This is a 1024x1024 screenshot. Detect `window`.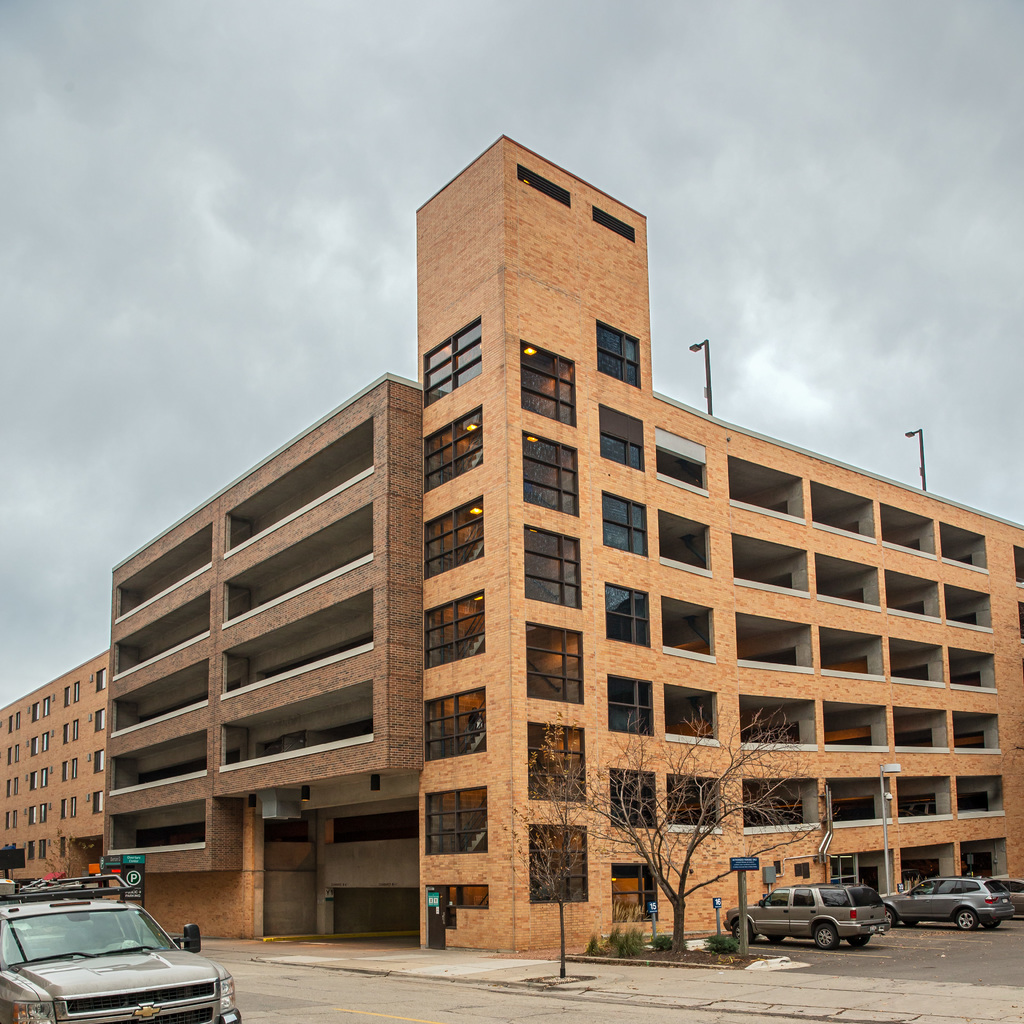
bbox(948, 647, 998, 691).
